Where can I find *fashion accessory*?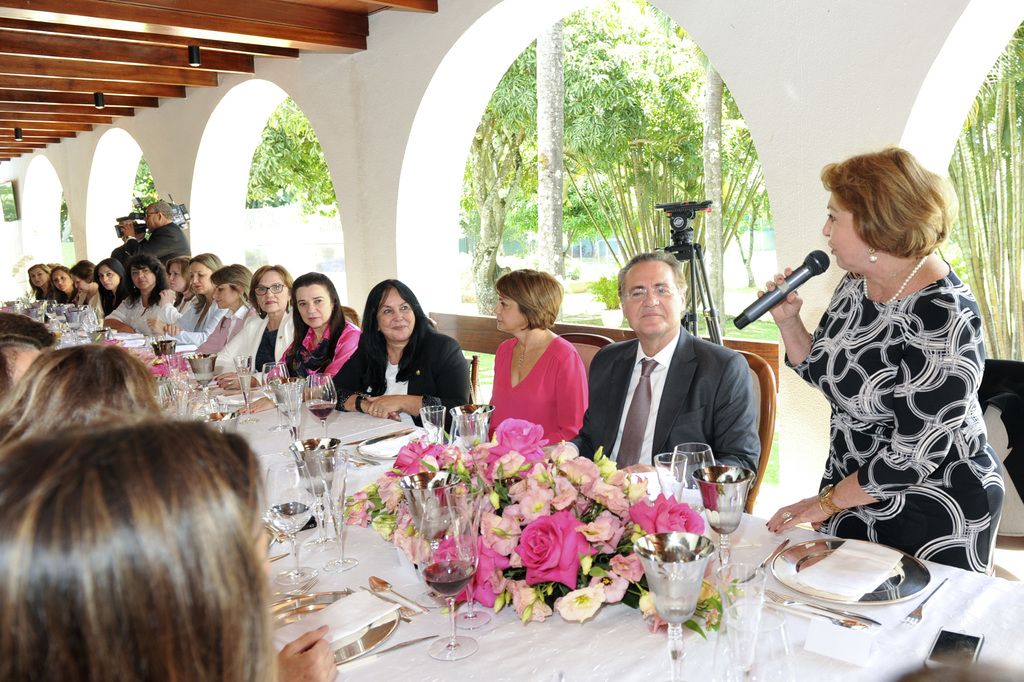
You can find it at 821/487/840/514.
